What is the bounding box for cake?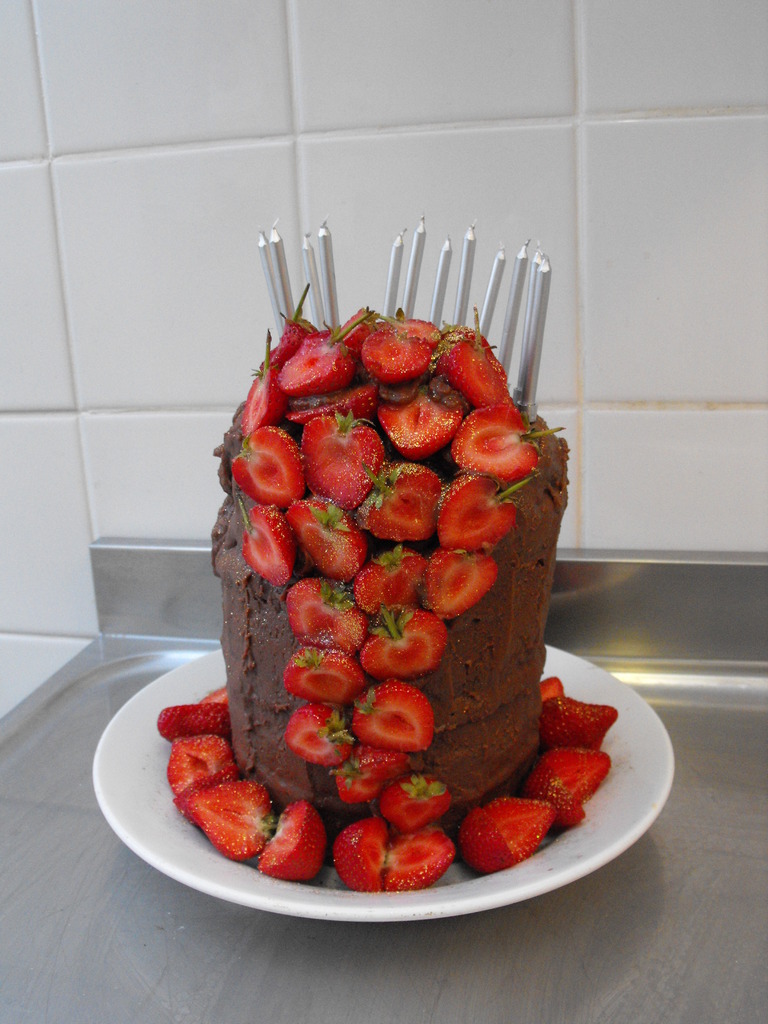
l=156, t=280, r=618, b=893.
